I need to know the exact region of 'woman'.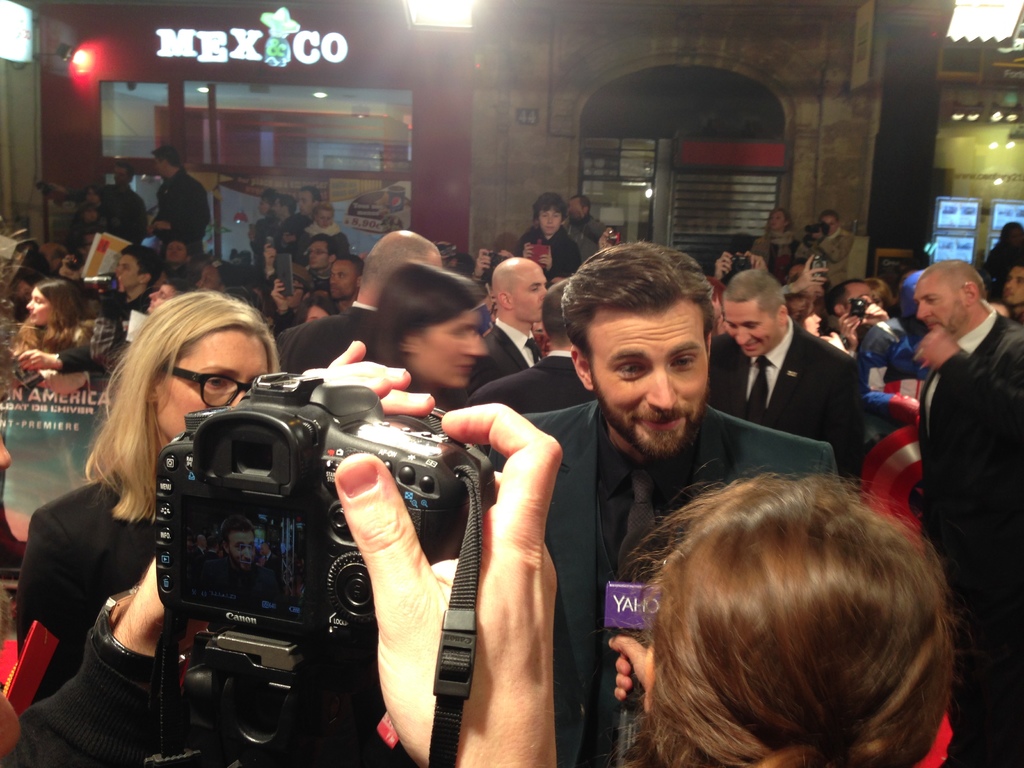
Region: Rect(758, 206, 797, 283).
